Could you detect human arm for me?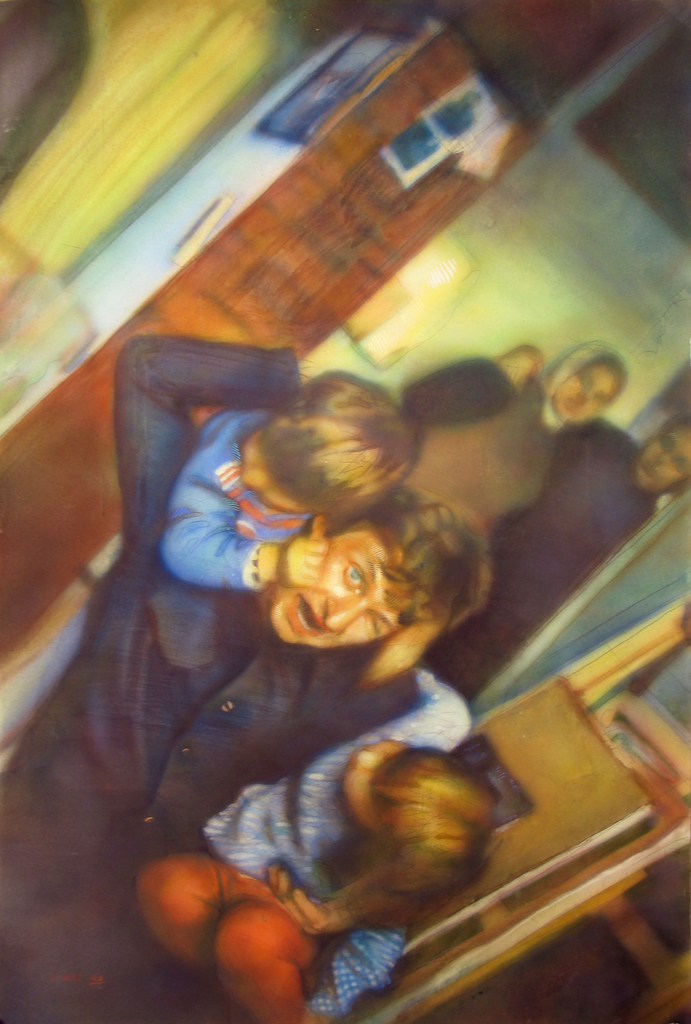
Detection result: [left=223, top=860, right=478, bottom=956].
